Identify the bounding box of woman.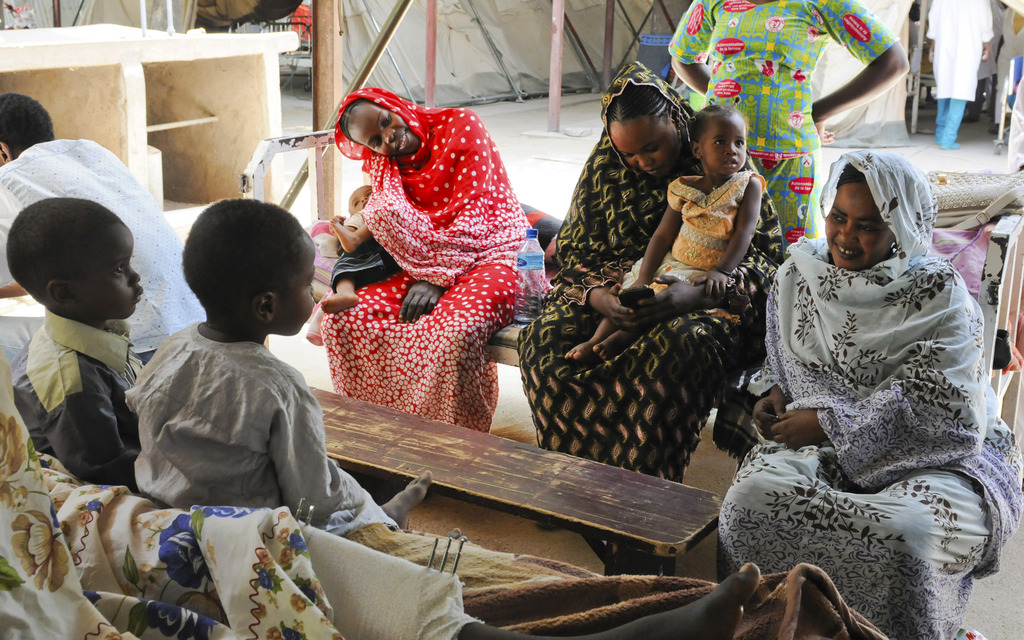
(517,56,792,486).
